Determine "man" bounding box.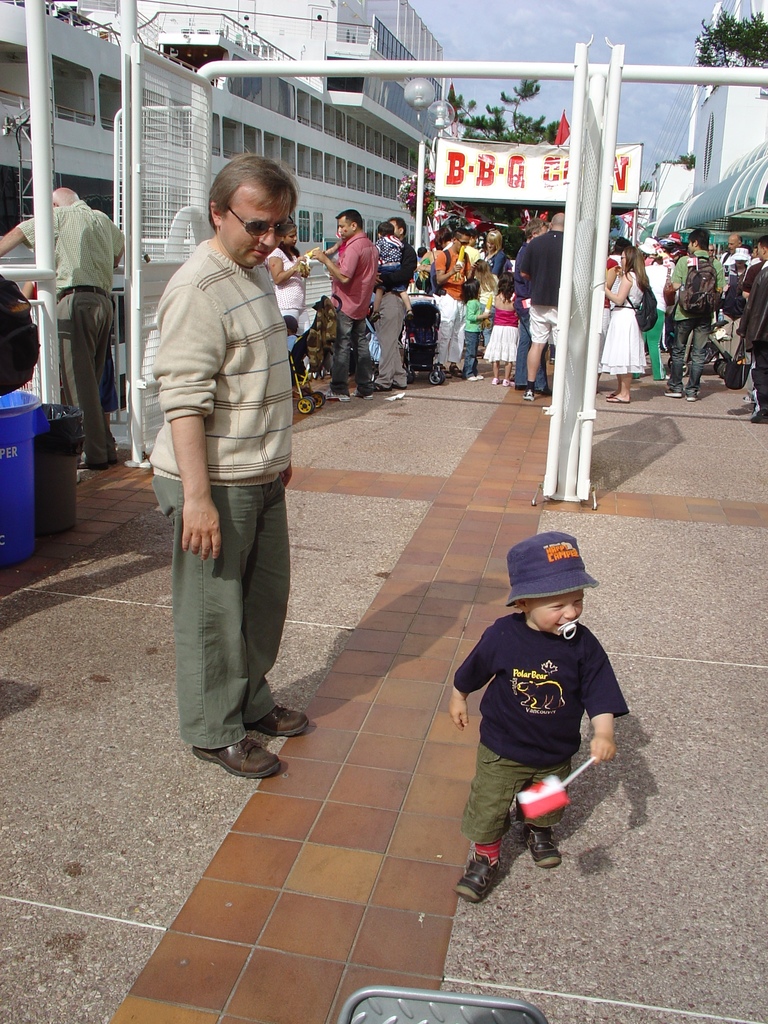
Determined: left=717, top=232, right=750, bottom=283.
